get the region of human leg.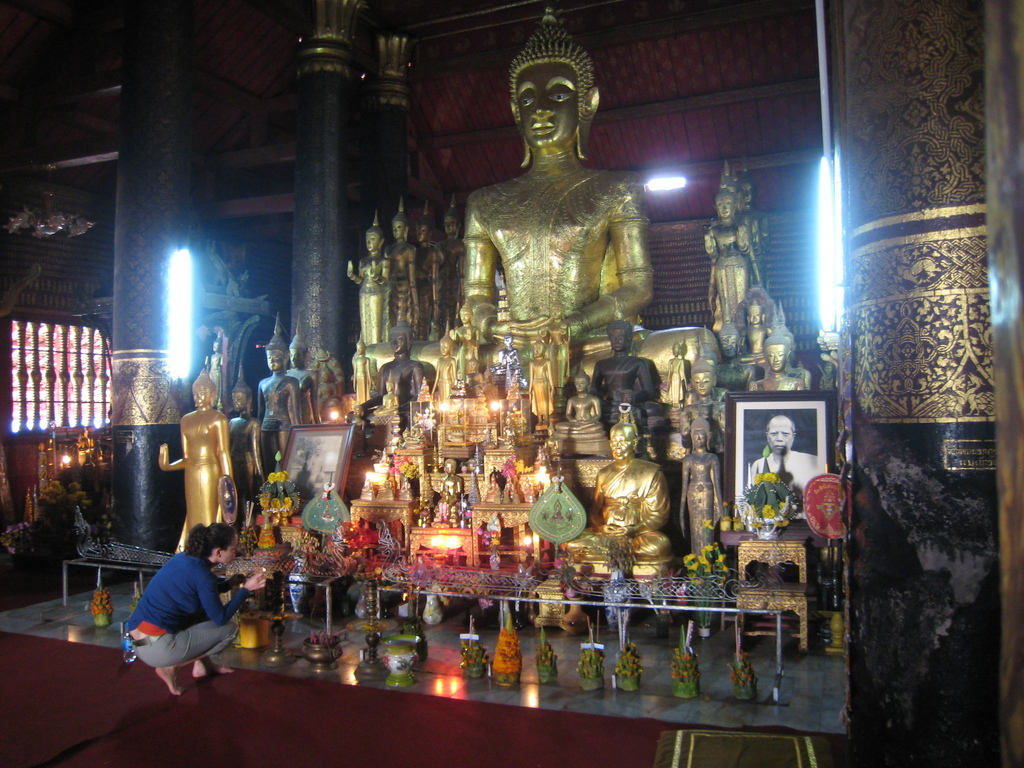
(520,59,576,140).
